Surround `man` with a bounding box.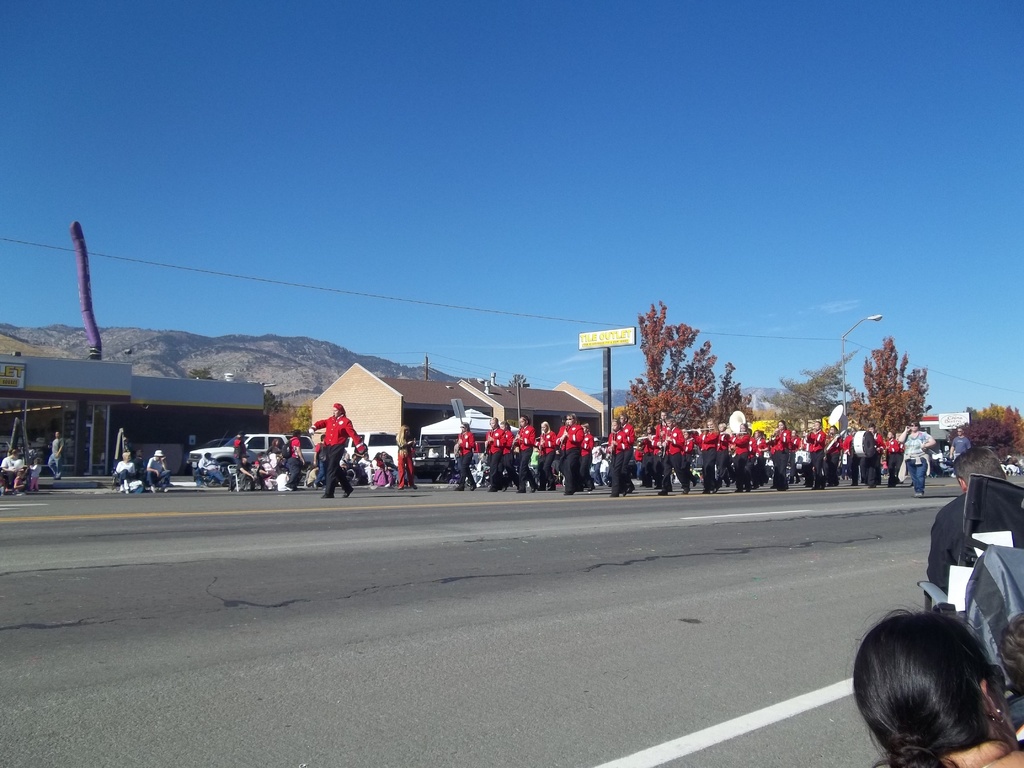
<box>809,419,820,490</box>.
